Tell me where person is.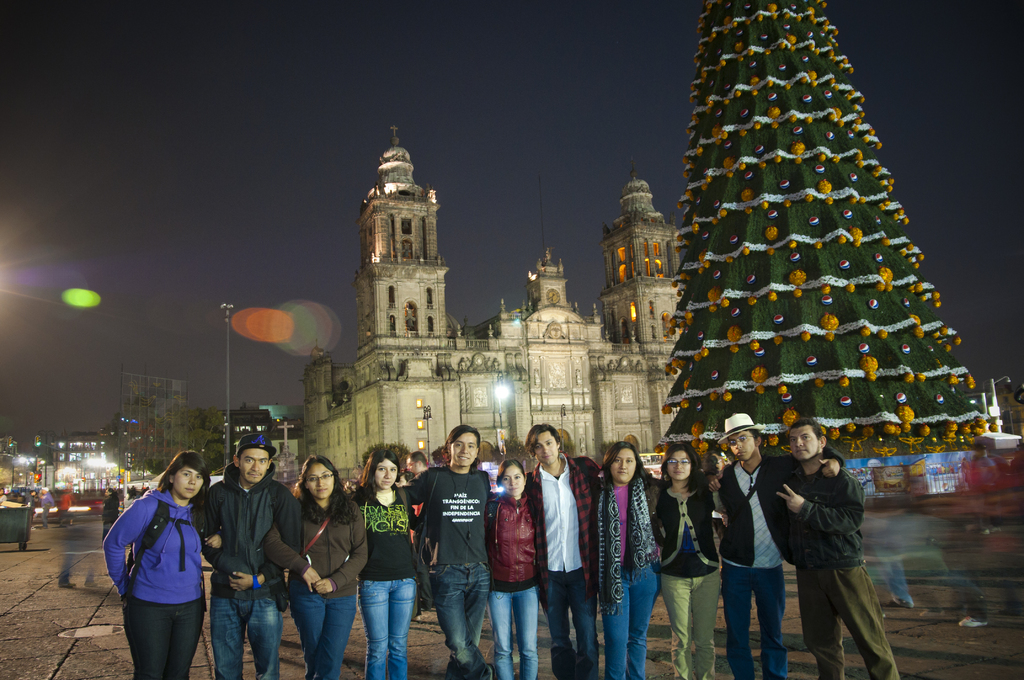
person is at <region>201, 432, 308, 679</region>.
